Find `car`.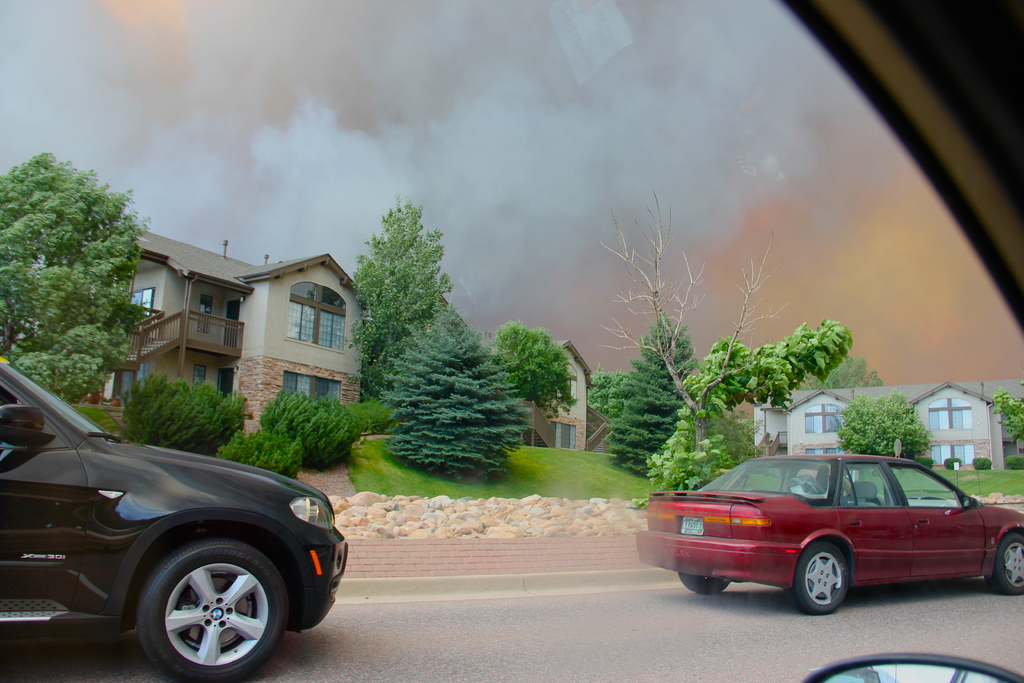
region(627, 452, 1023, 614).
